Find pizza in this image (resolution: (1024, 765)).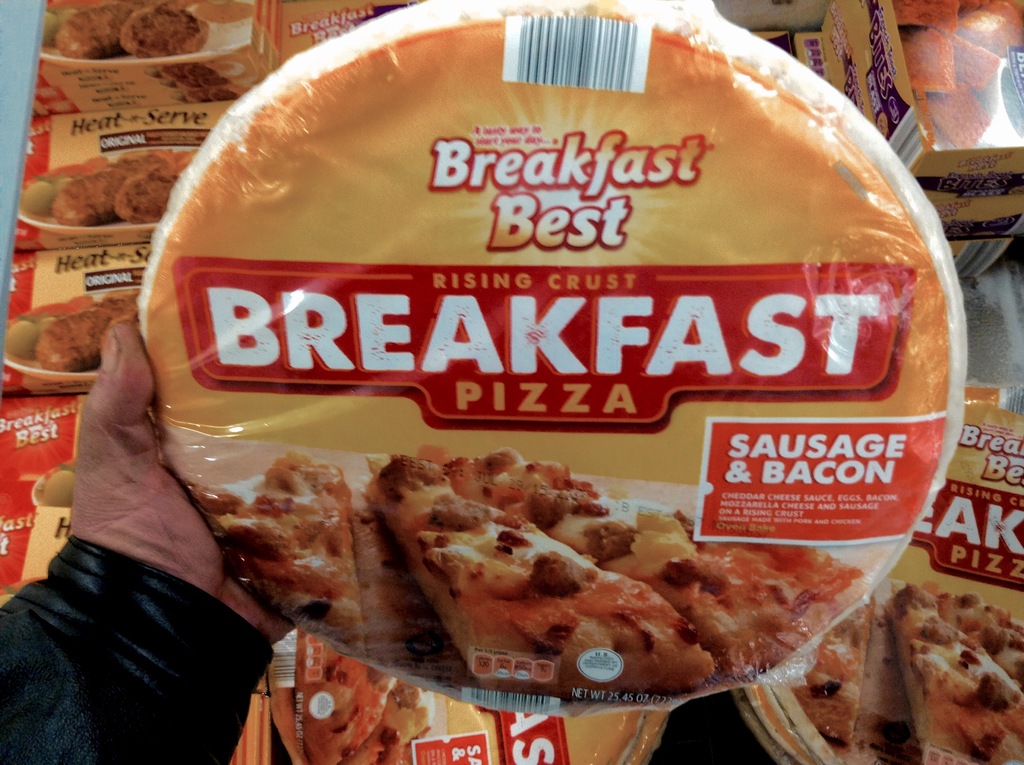
[left=788, top=600, right=879, bottom=749].
